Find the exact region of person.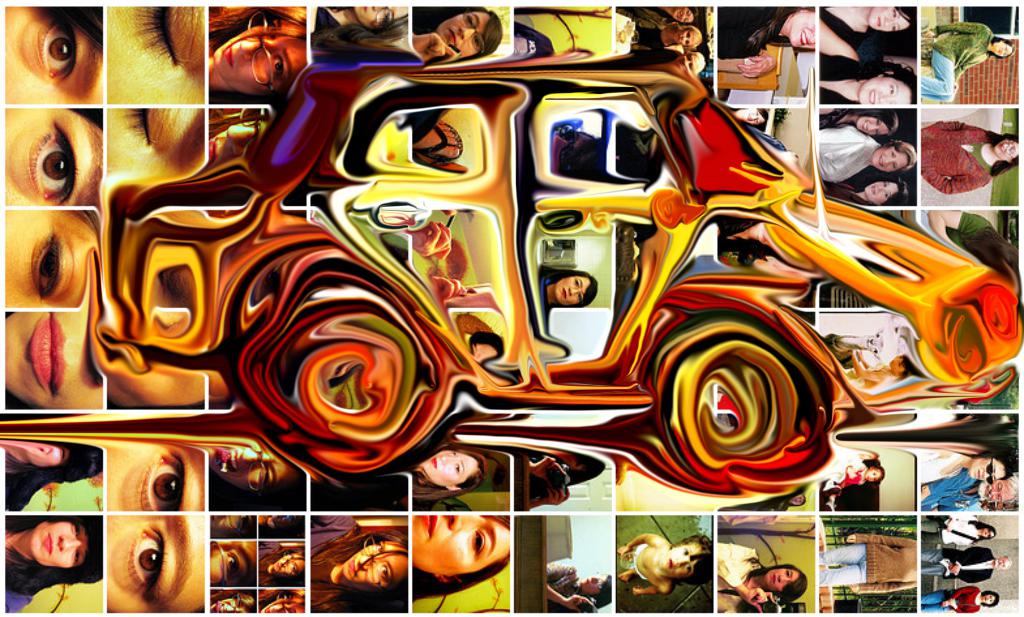
Exact region: pyautogui.locateOnScreen(820, 135, 914, 177).
